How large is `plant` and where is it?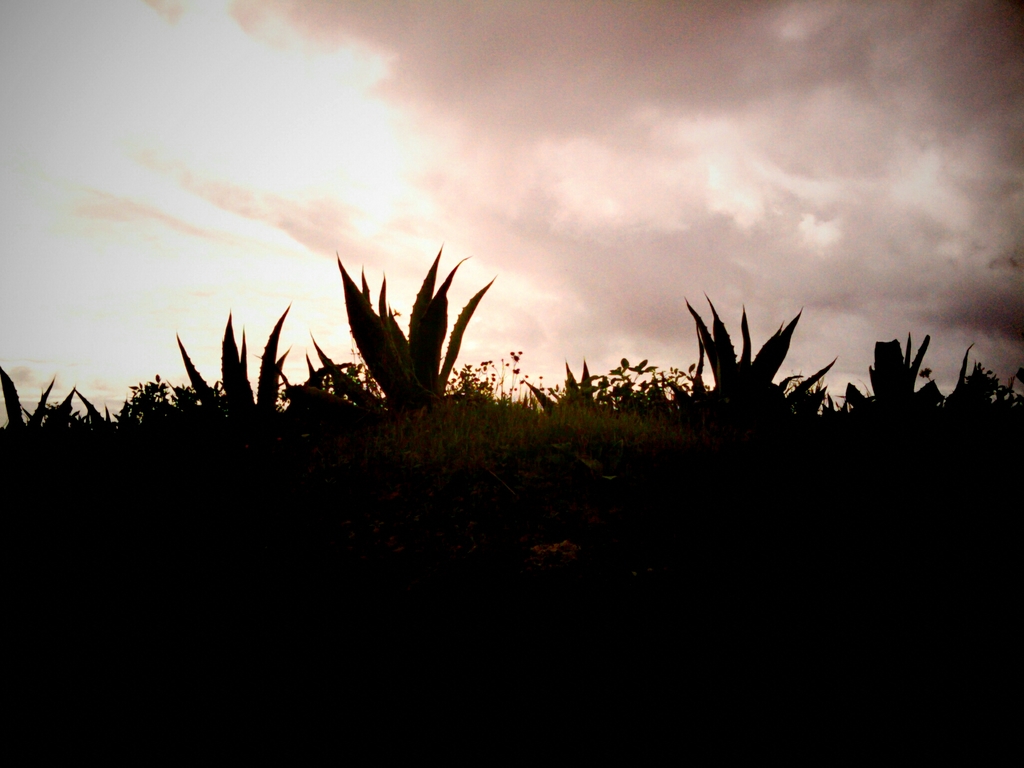
Bounding box: l=525, t=362, r=605, b=423.
